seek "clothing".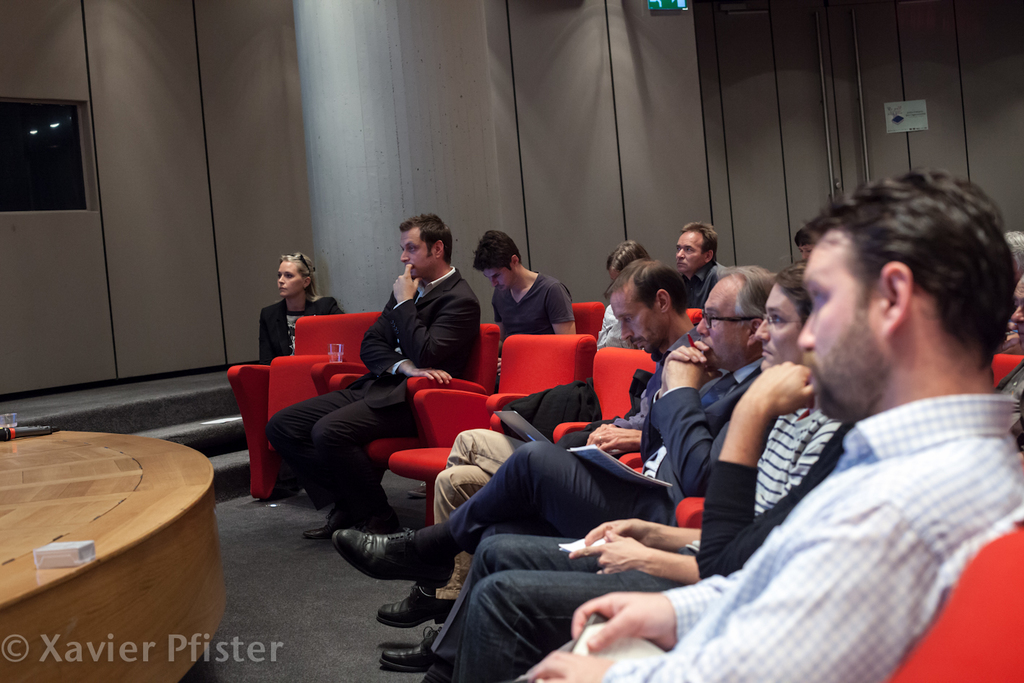
region(264, 296, 349, 368).
